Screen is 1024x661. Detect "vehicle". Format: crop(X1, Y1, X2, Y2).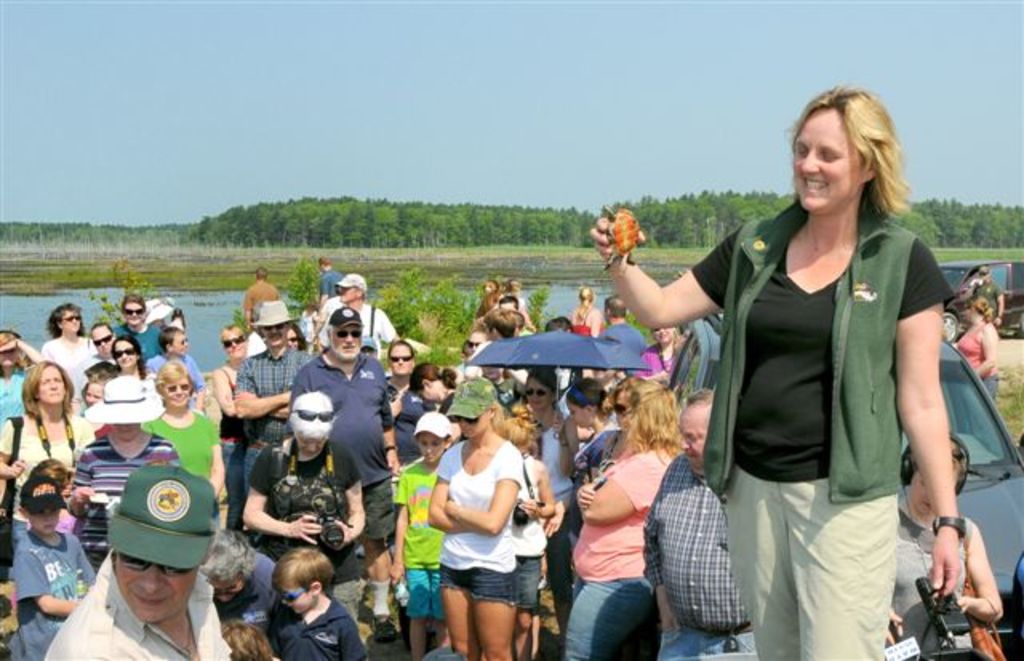
crop(946, 253, 1022, 338).
